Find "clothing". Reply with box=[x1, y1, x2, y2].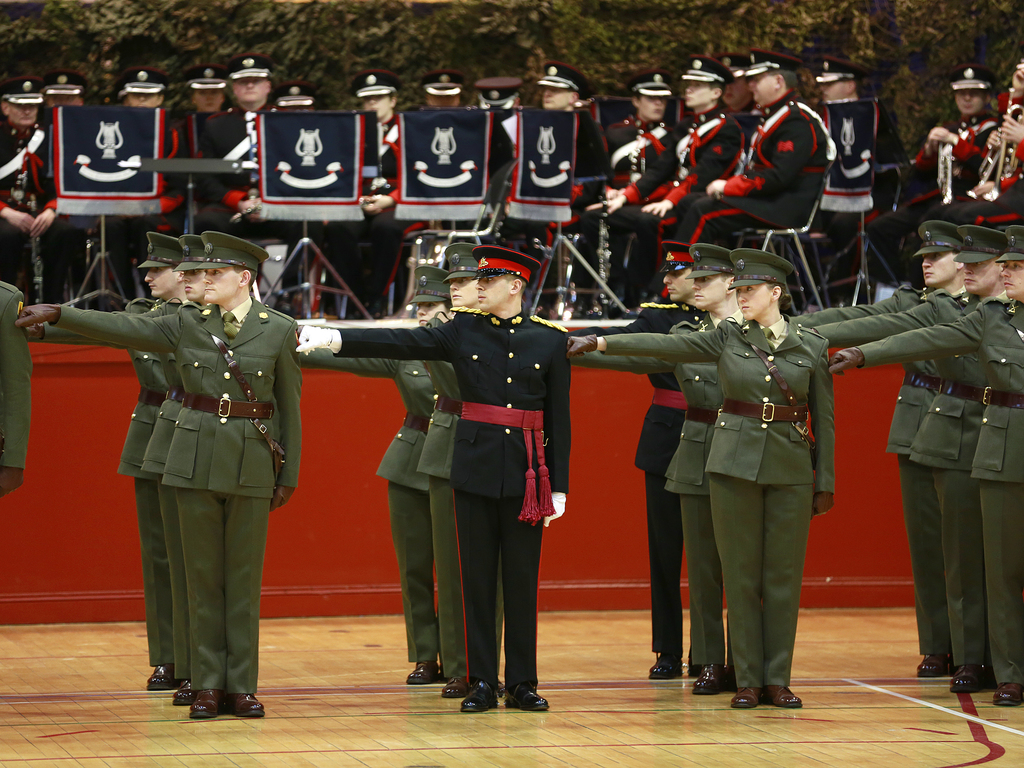
box=[49, 72, 86, 93].
